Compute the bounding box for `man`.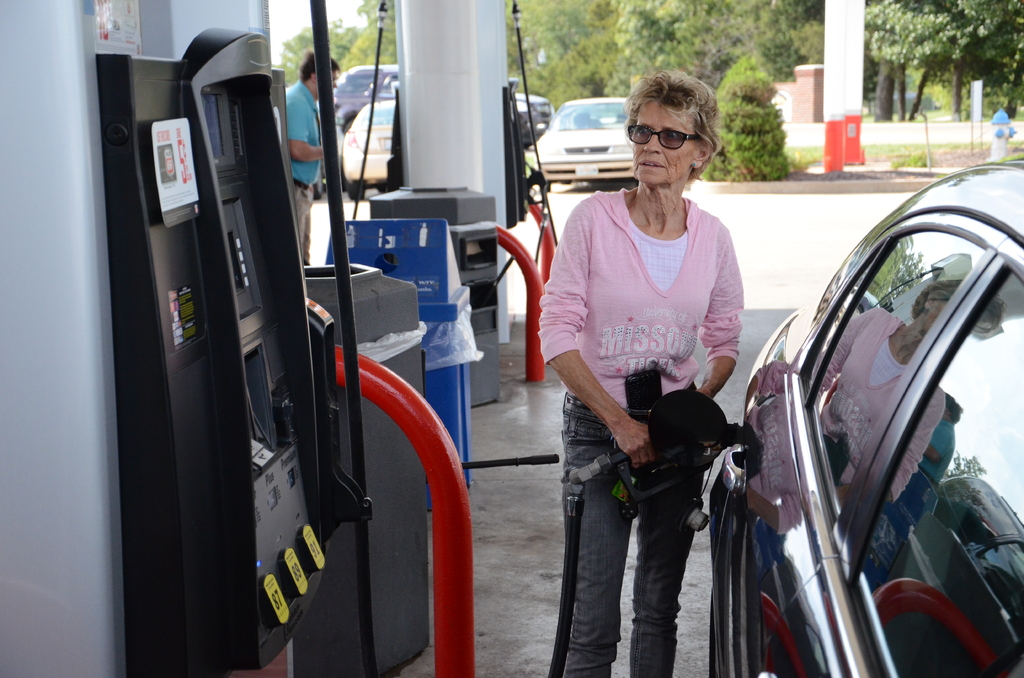
l=287, t=46, r=344, b=260.
